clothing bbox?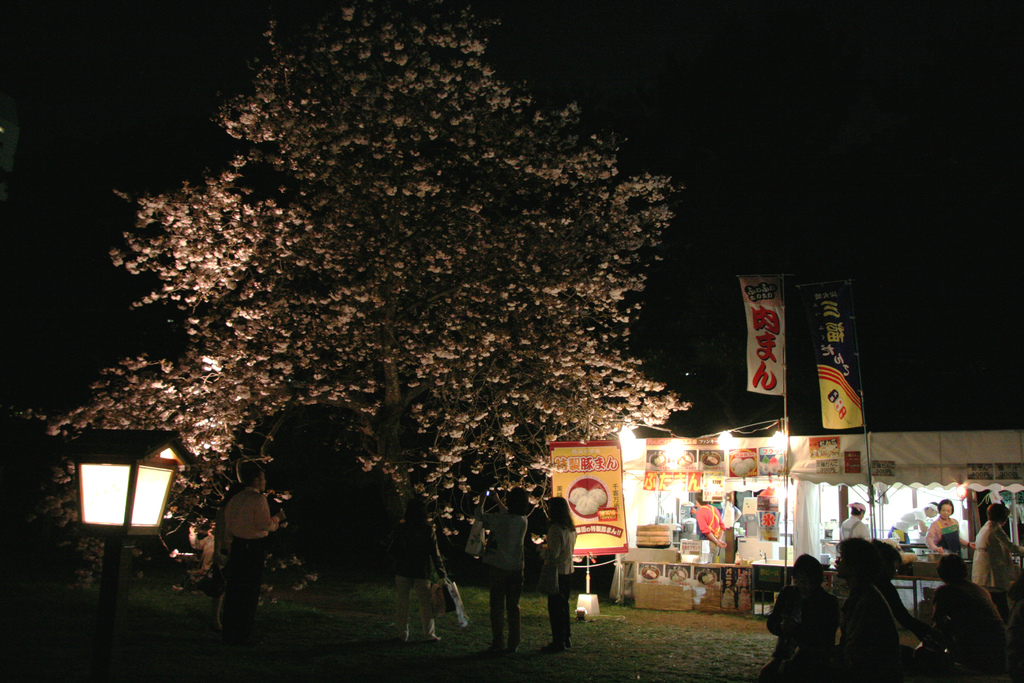
(left=764, top=580, right=842, bottom=681)
